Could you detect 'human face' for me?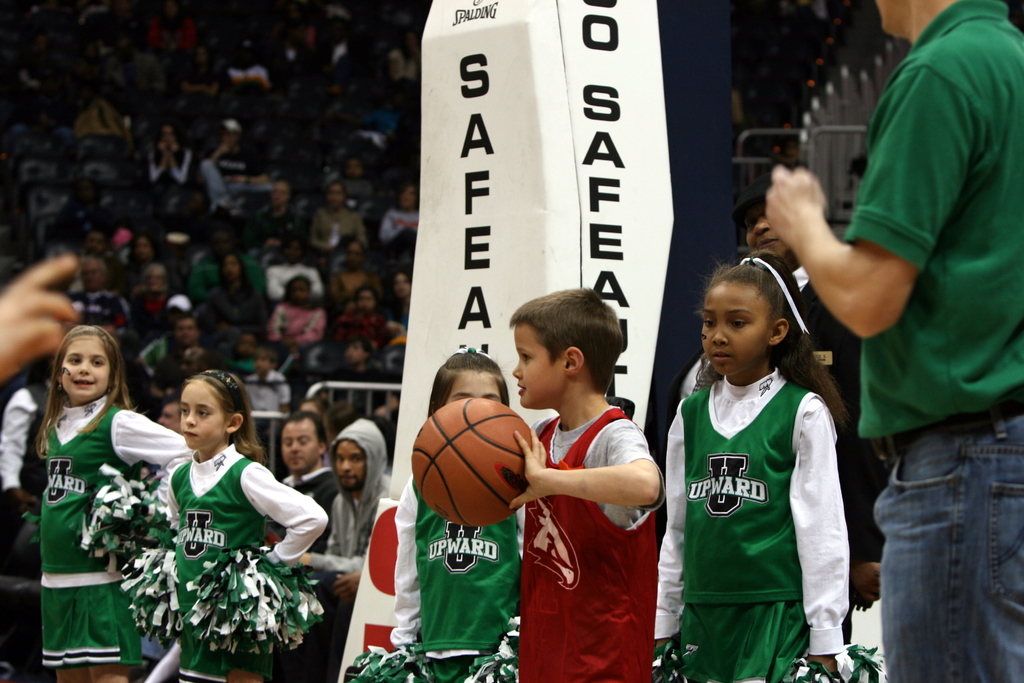
Detection result: [x1=744, y1=199, x2=791, y2=259].
